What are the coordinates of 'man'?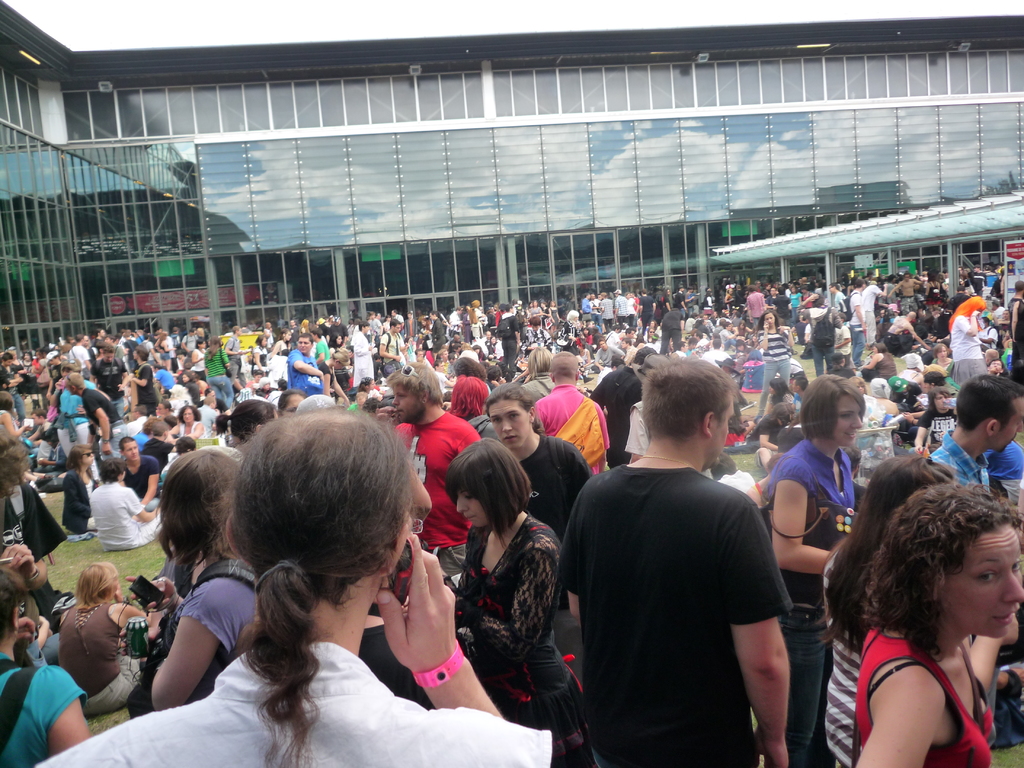
[x1=51, y1=353, x2=58, y2=387].
